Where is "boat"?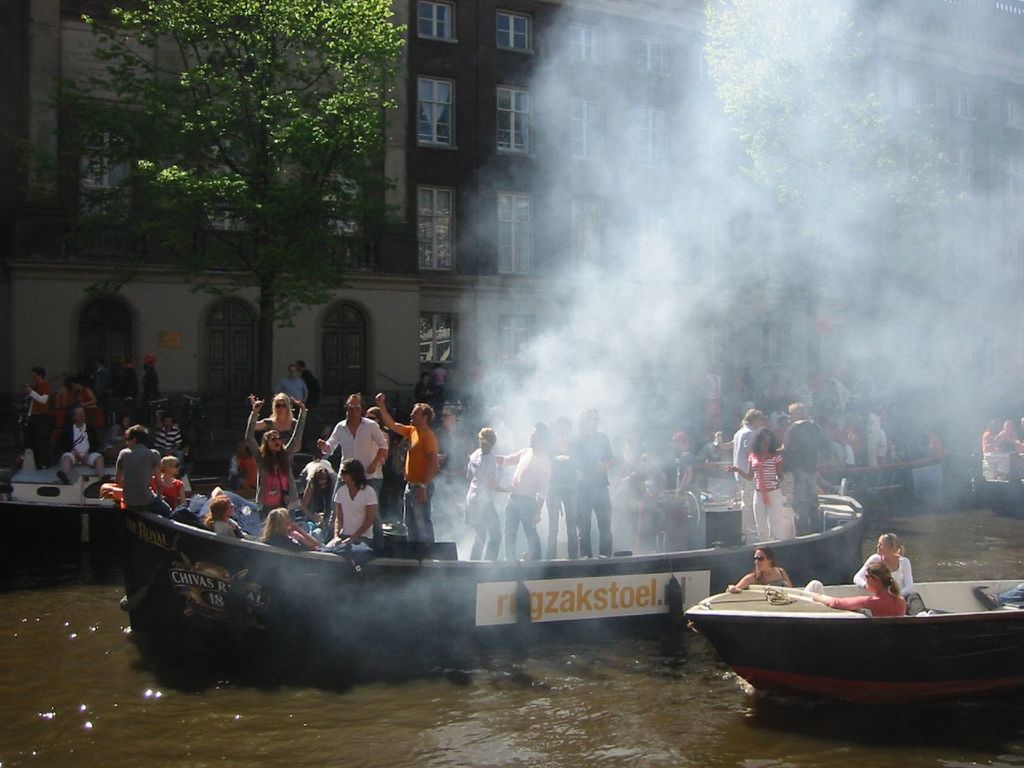
812:418:958:506.
